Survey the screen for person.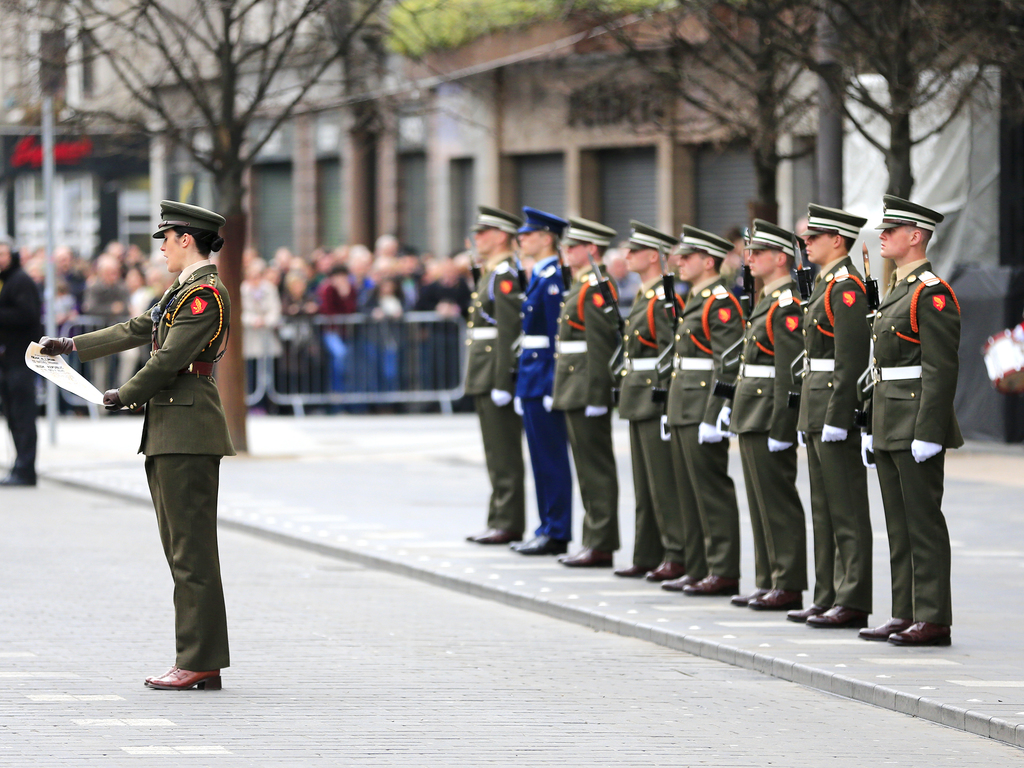
Survey found: <box>0,240,51,494</box>.
